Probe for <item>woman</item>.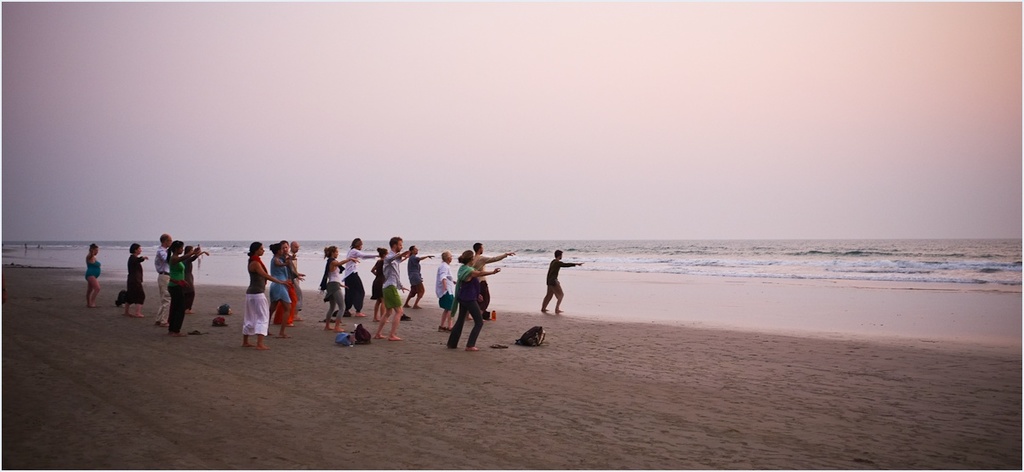
Probe result: <region>167, 240, 202, 337</region>.
